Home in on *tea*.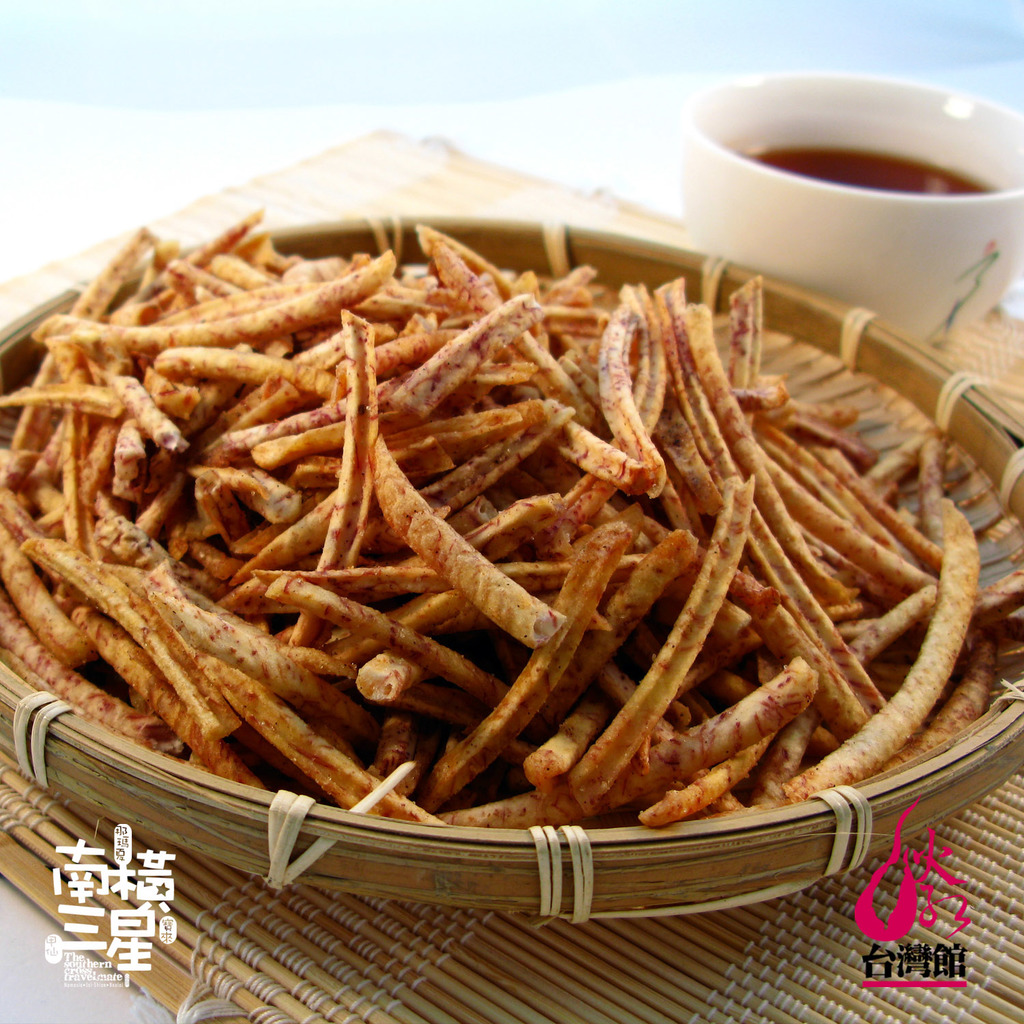
Homed in at x1=742, y1=142, x2=1006, y2=194.
